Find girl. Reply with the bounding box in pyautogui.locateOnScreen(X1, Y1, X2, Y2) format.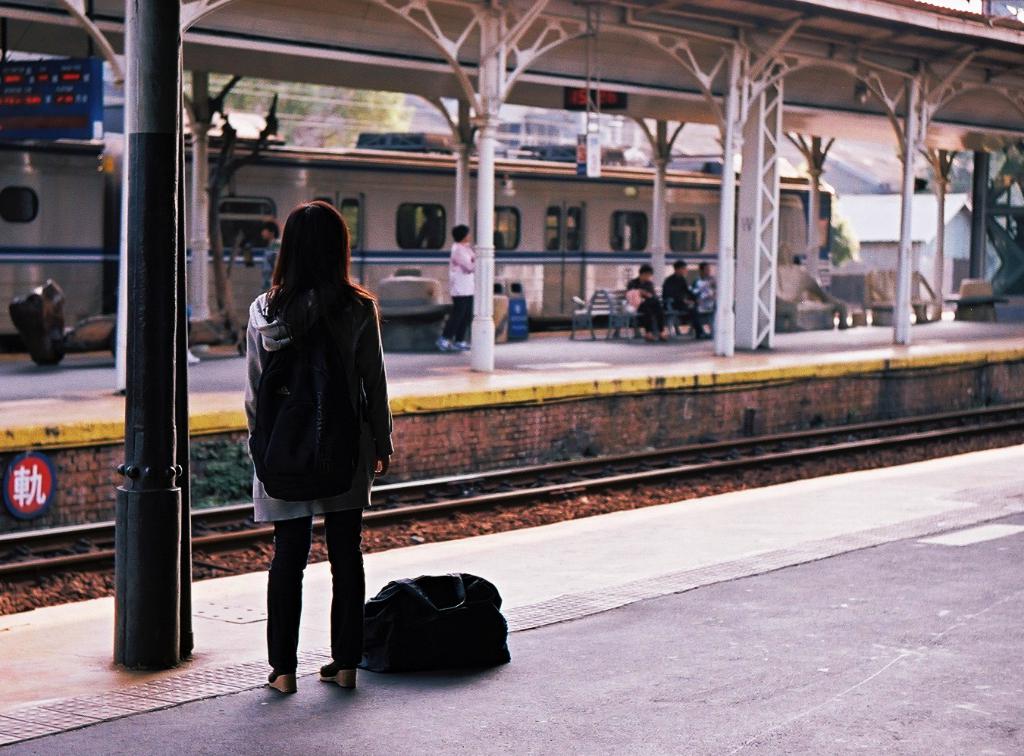
pyautogui.locateOnScreen(246, 201, 394, 695).
